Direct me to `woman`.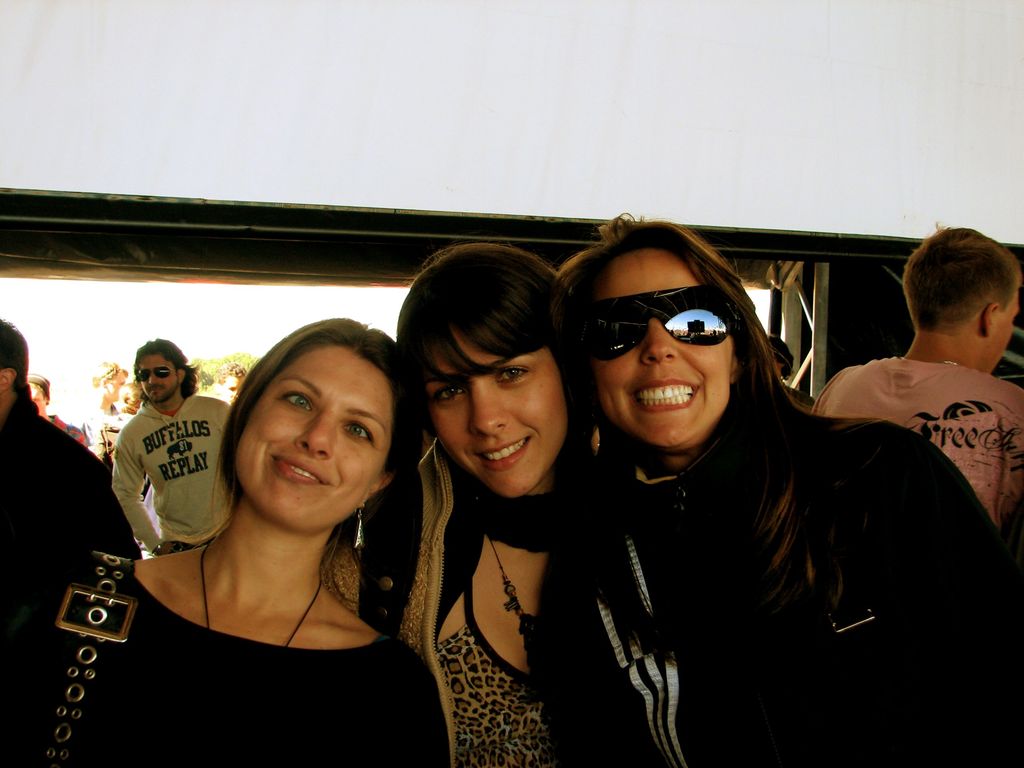
Direction: 98,275,439,751.
